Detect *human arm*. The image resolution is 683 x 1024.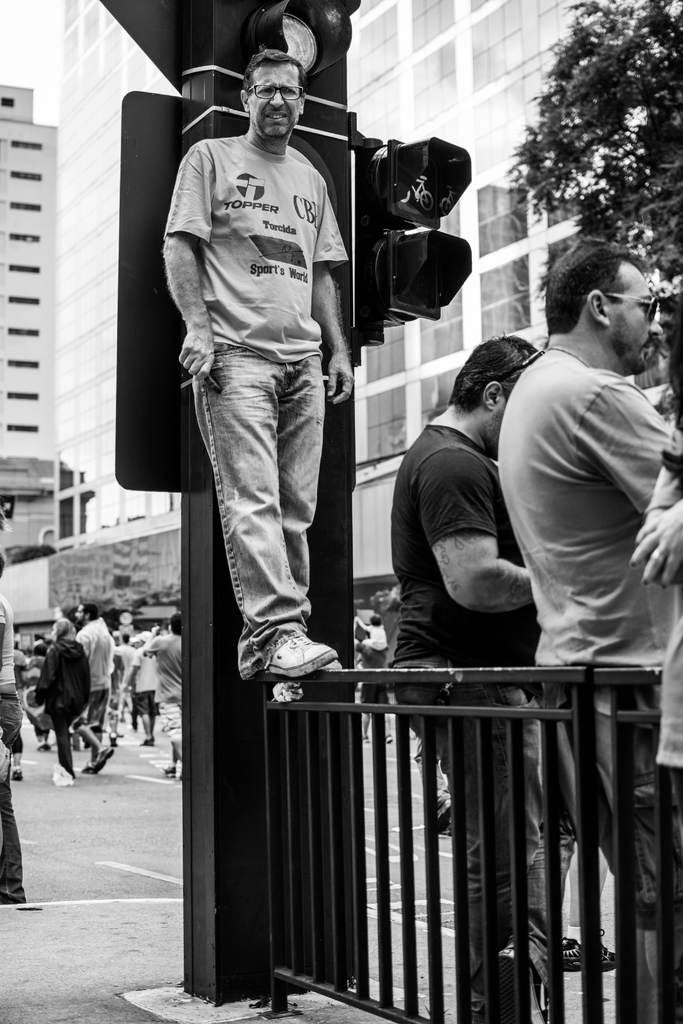
393, 486, 550, 638.
